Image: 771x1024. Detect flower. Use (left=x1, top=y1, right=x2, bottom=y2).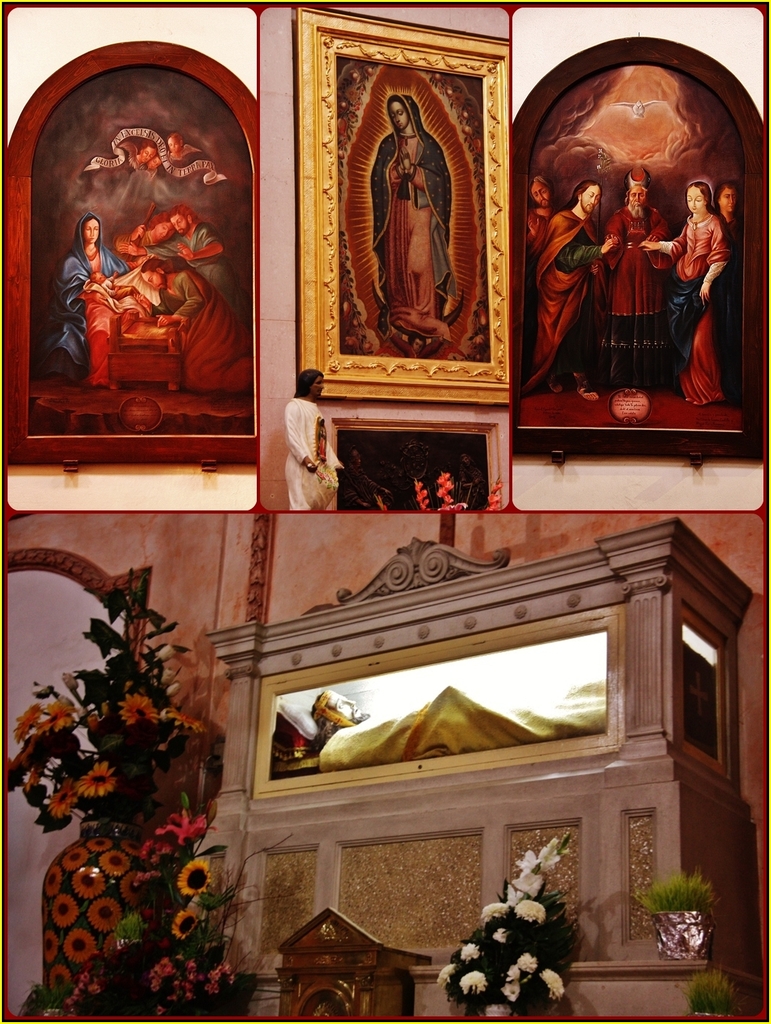
(left=115, top=691, right=170, bottom=728).
